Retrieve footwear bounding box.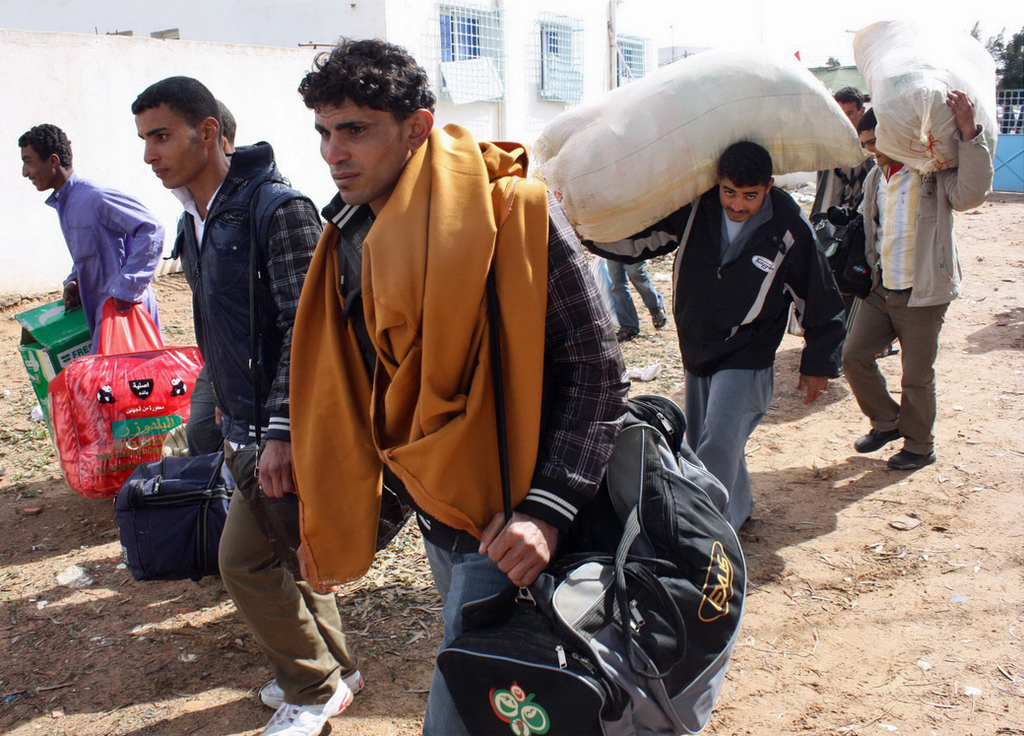
Bounding box: [647,301,672,331].
